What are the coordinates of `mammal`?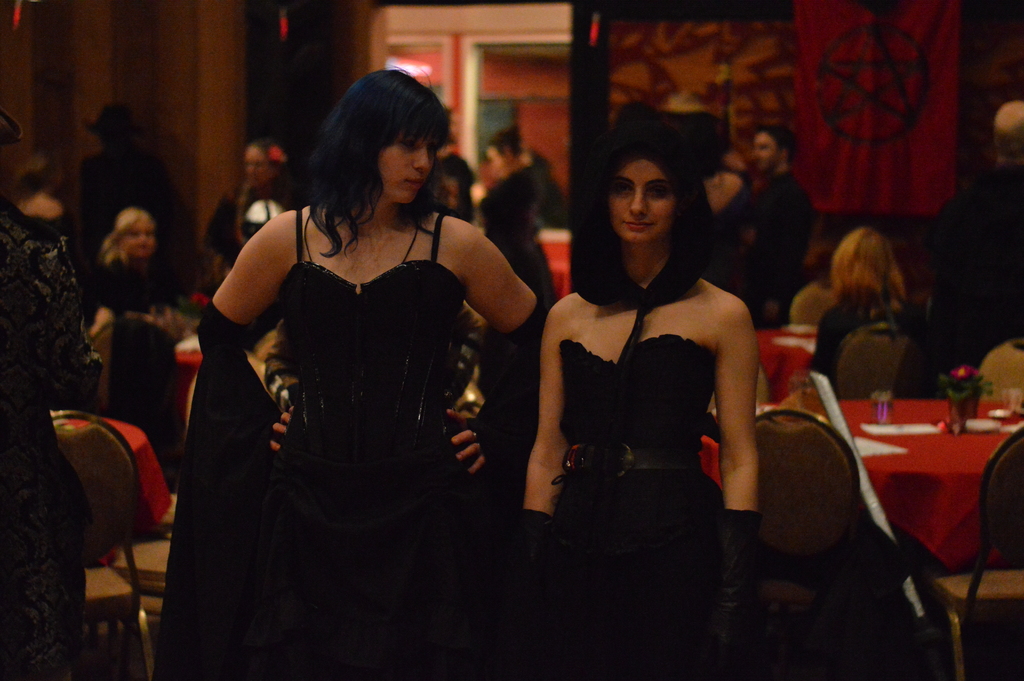
BBox(150, 66, 543, 680).
